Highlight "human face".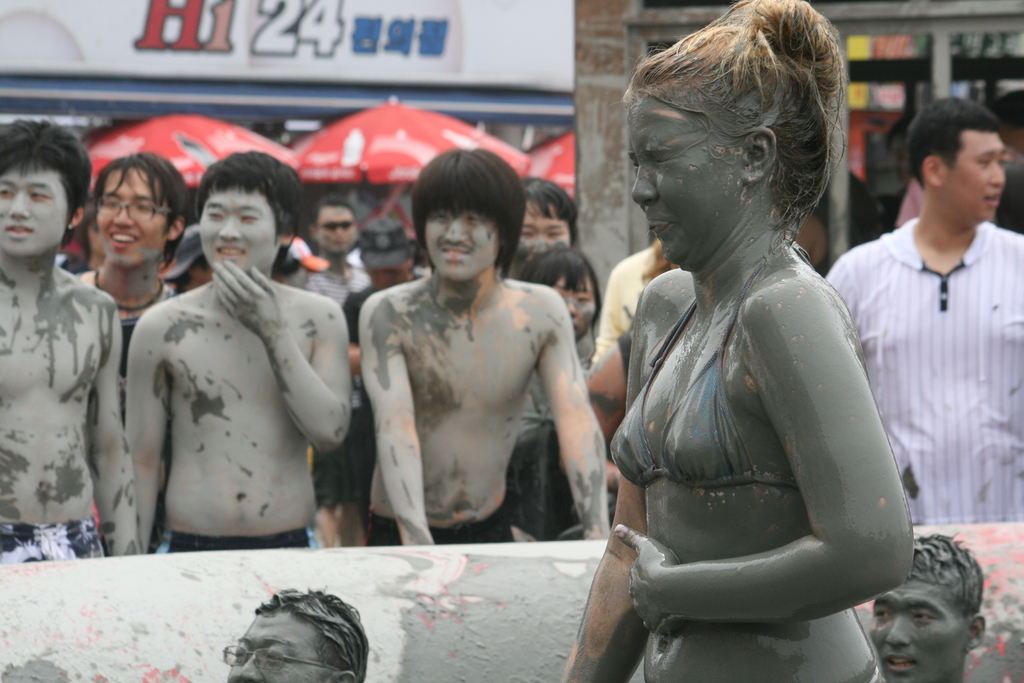
Highlighted region: crop(513, 195, 575, 278).
